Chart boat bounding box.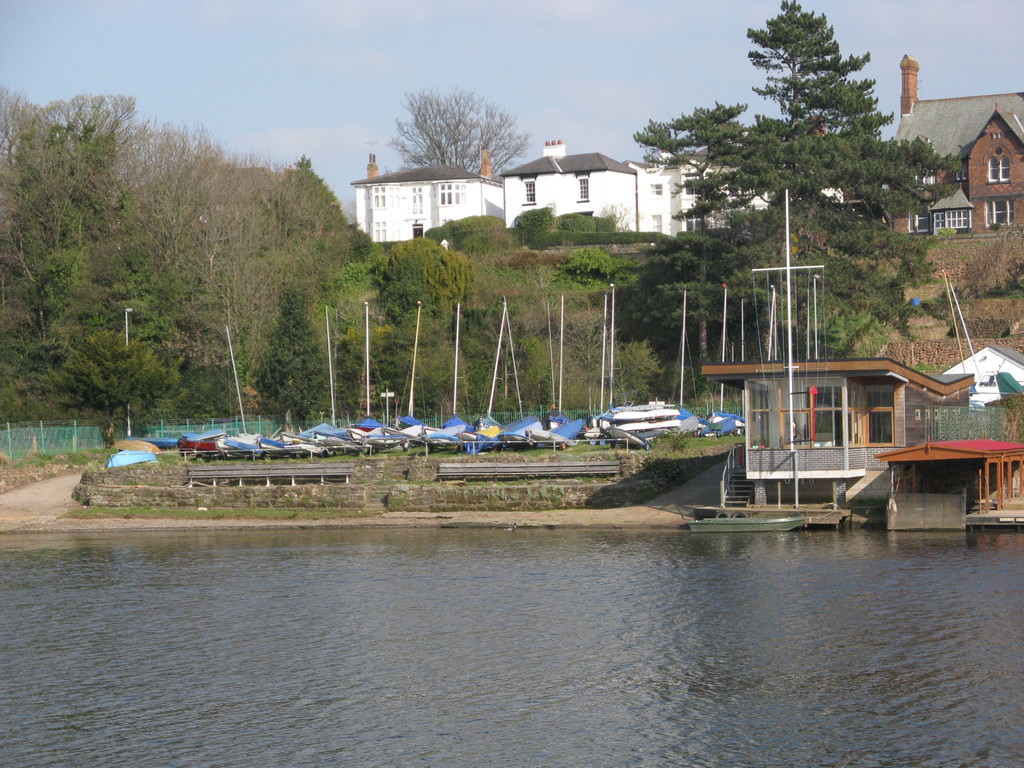
Charted: 684, 514, 812, 532.
